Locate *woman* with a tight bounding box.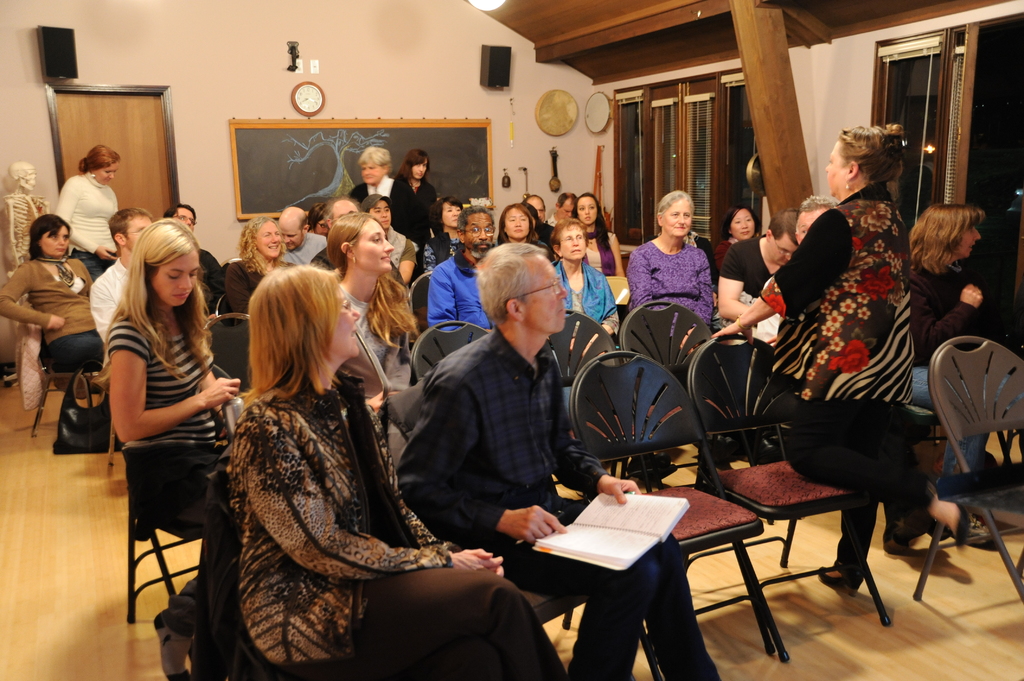
box=[906, 206, 1023, 545].
